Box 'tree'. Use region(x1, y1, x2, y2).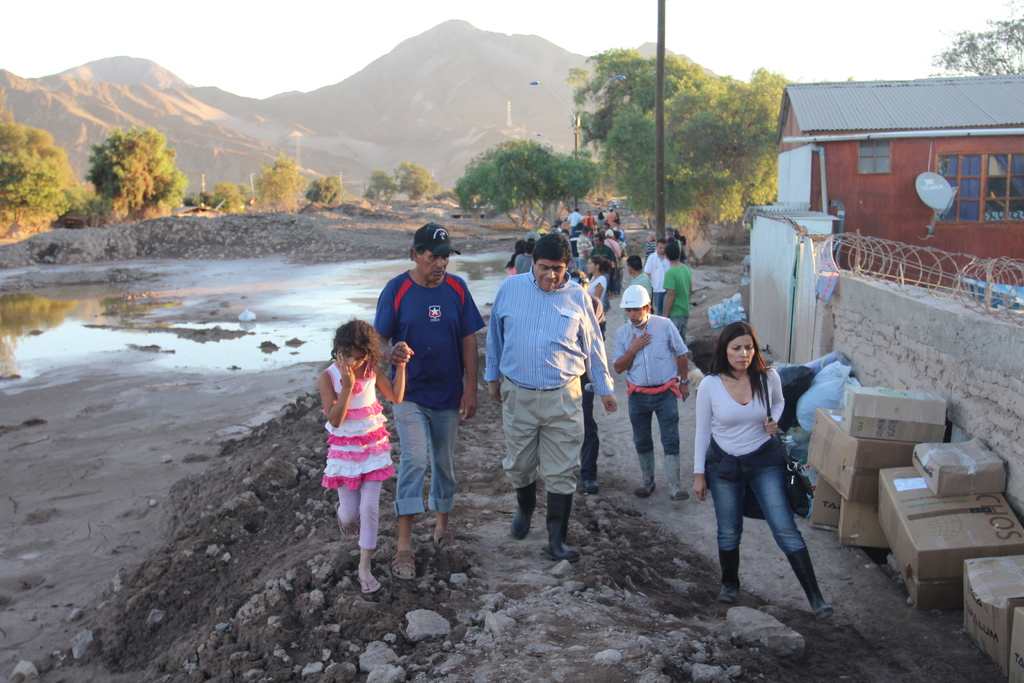
region(308, 169, 349, 208).
